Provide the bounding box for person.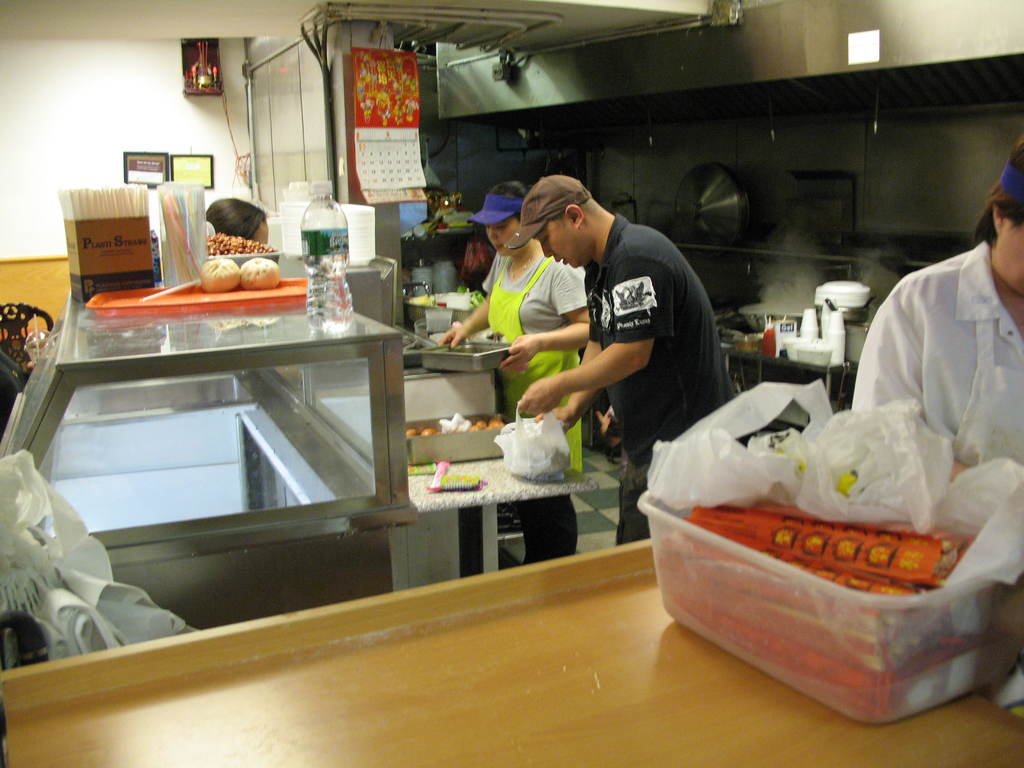
select_region(518, 155, 742, 508).
